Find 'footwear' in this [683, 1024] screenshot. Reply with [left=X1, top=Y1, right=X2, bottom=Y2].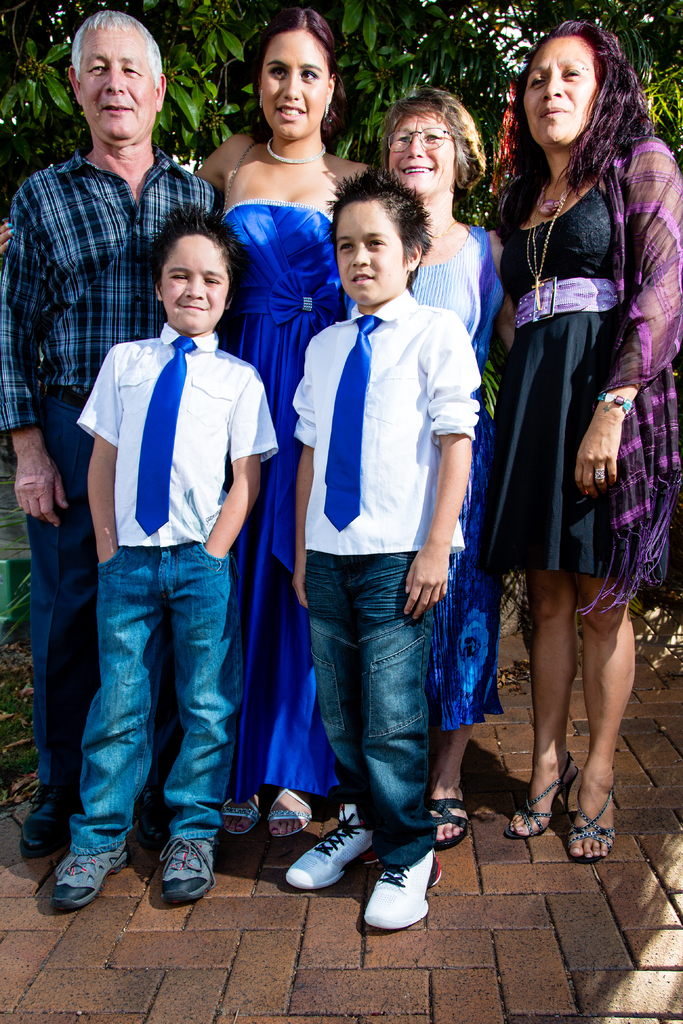
[left=24, top=796, right=82, bottom=861].
